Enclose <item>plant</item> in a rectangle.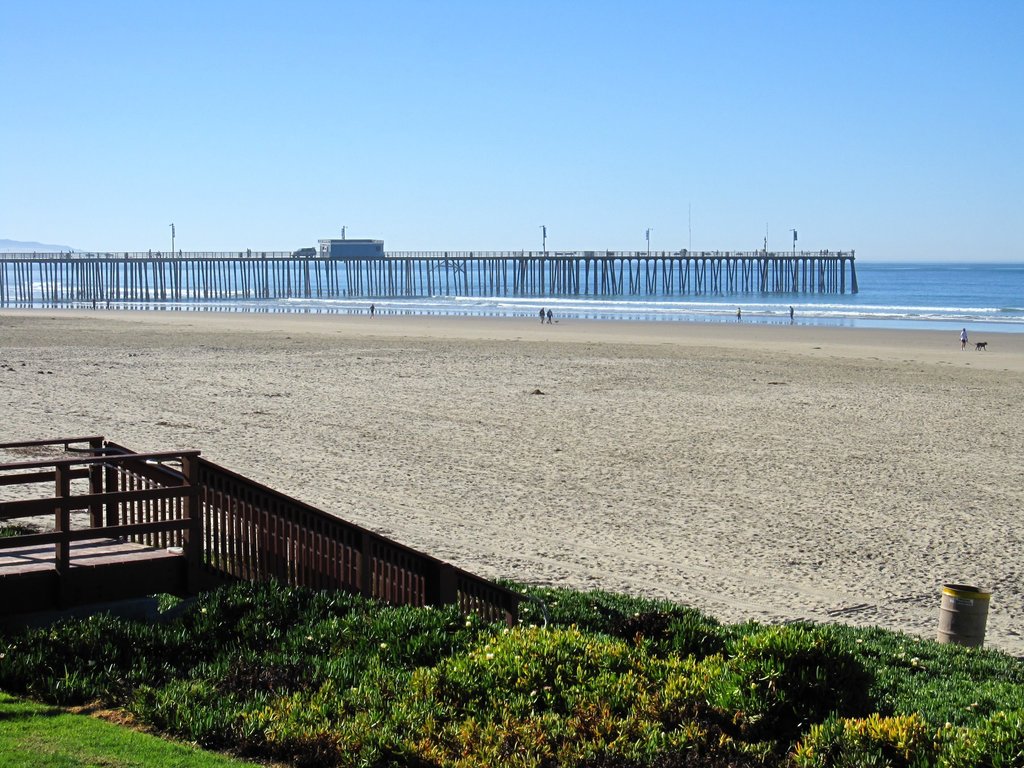
locate(790, 712, 927, 765).
